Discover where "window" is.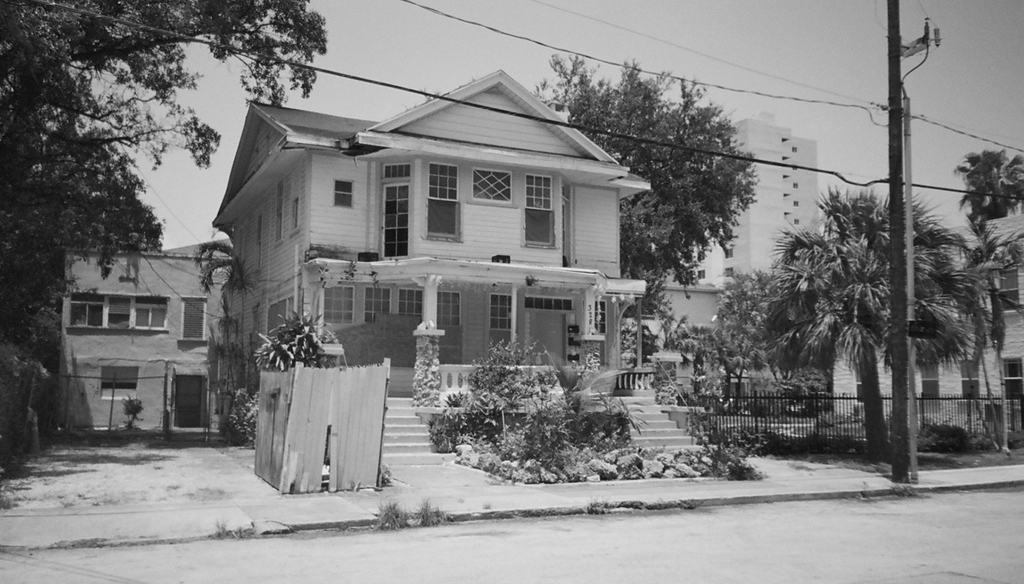
Discovered at detection(378, 165, 410, 179).
